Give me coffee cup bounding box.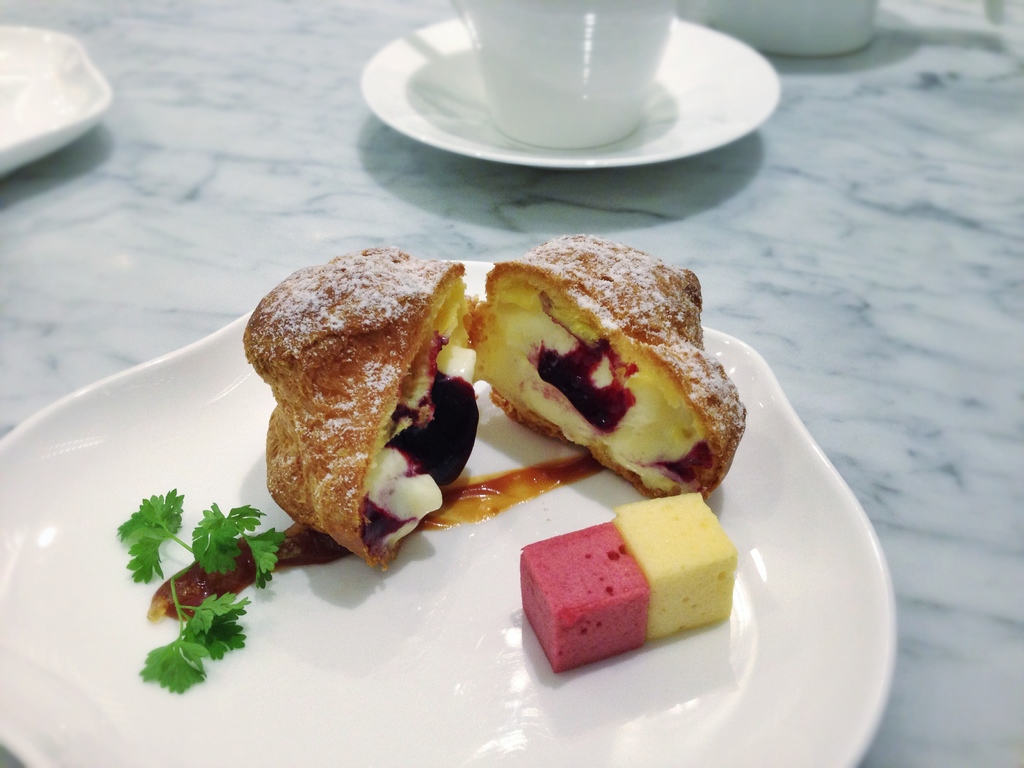
select_region(449, 0, 680, 145).
